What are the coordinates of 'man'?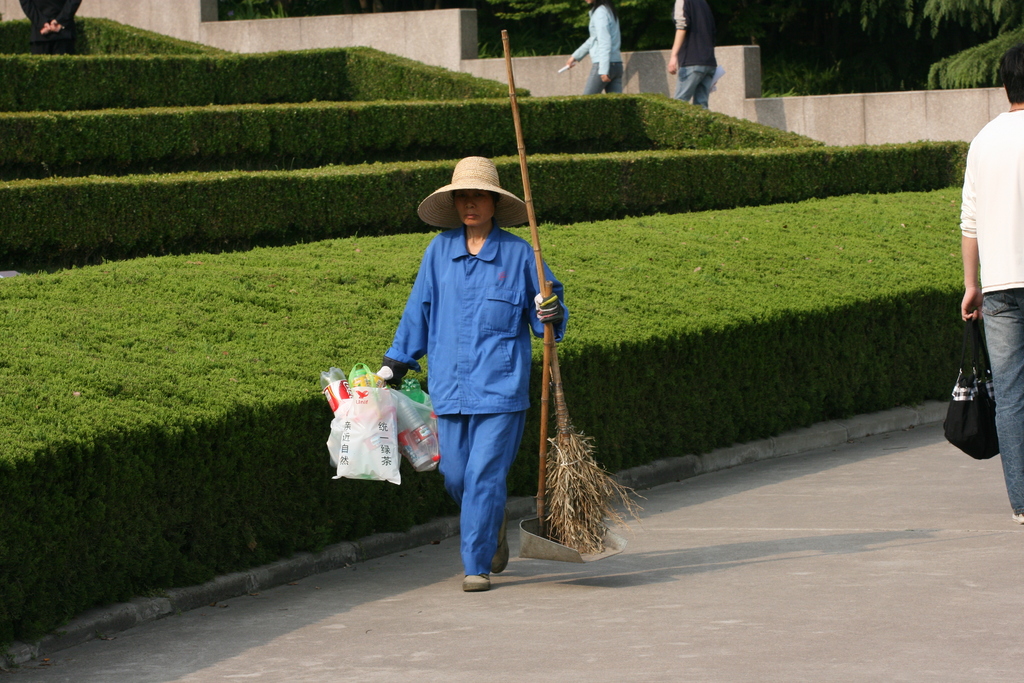
l=961, t=45, r=1023, b=523.
